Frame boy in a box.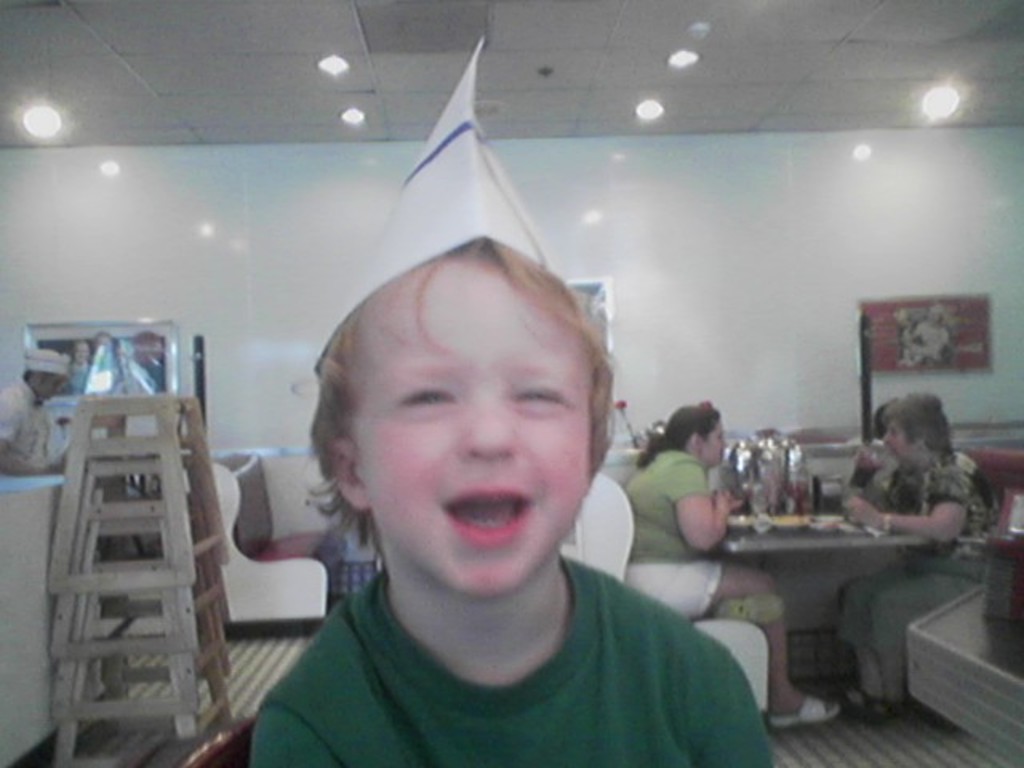
[x1=214, y1=168, x2=739, y2=767].
